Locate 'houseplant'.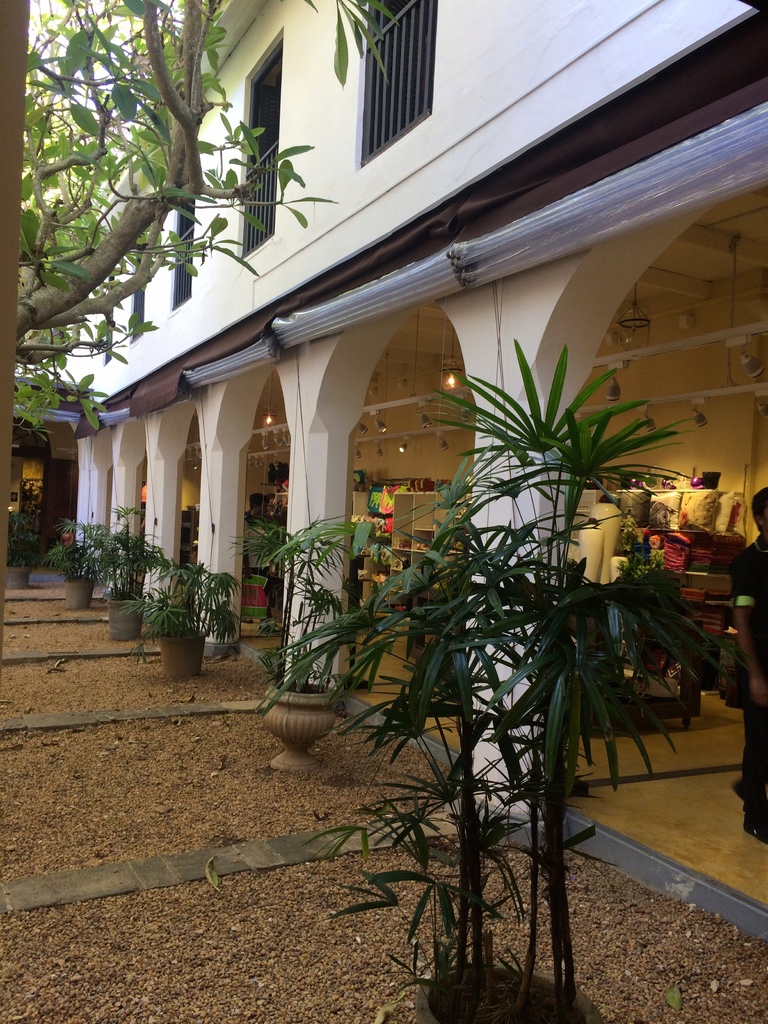
Bounding box: 3, 504, 41, 592.
